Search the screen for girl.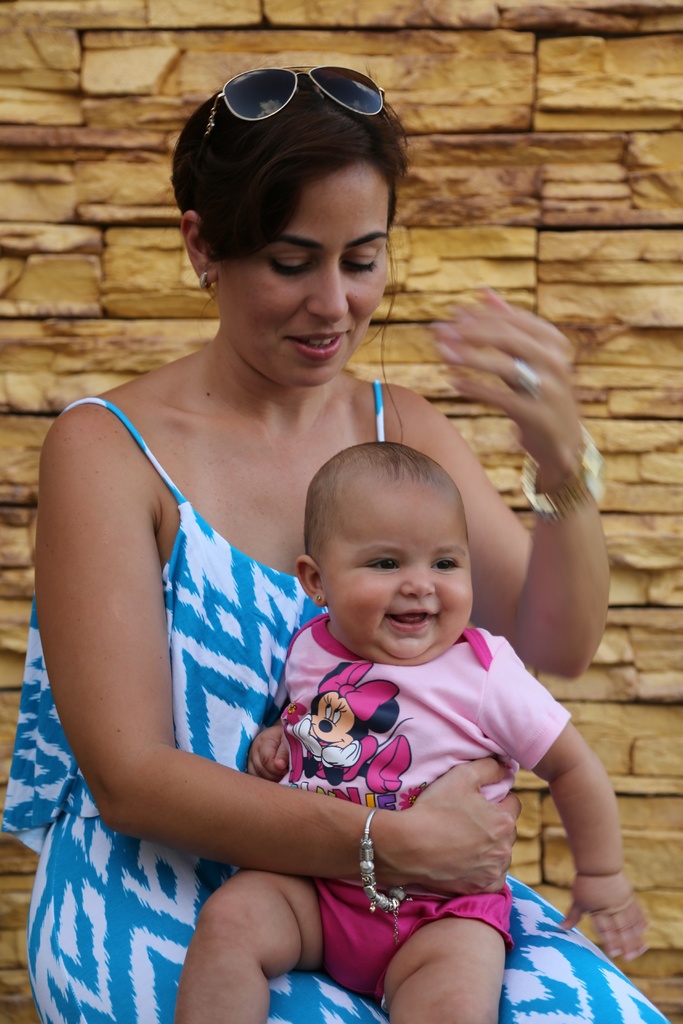
Found at 0, 68, 678, 1023.
